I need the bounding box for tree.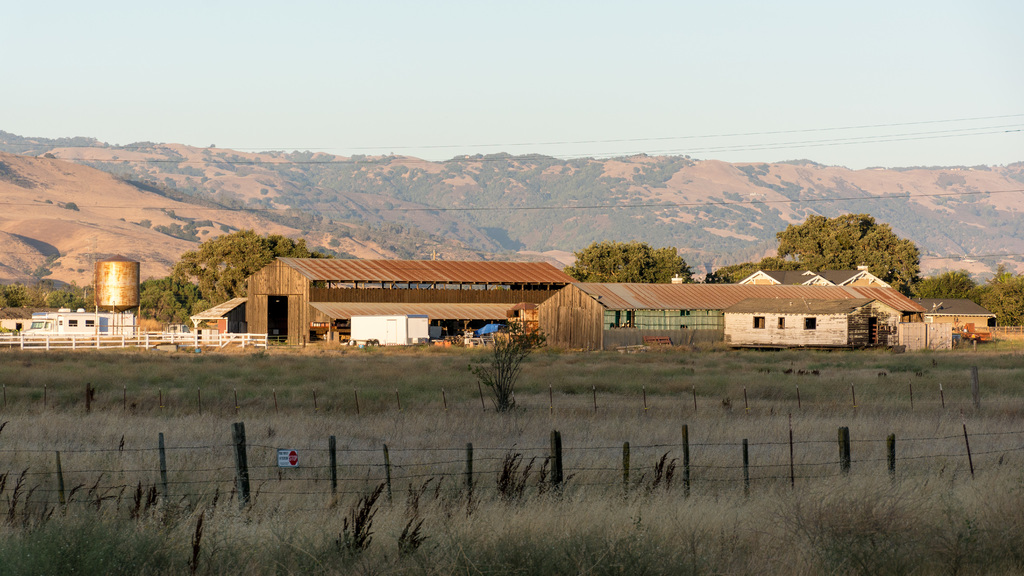
Here it is: x1=194 y1=230 x2=317 y2=306.
